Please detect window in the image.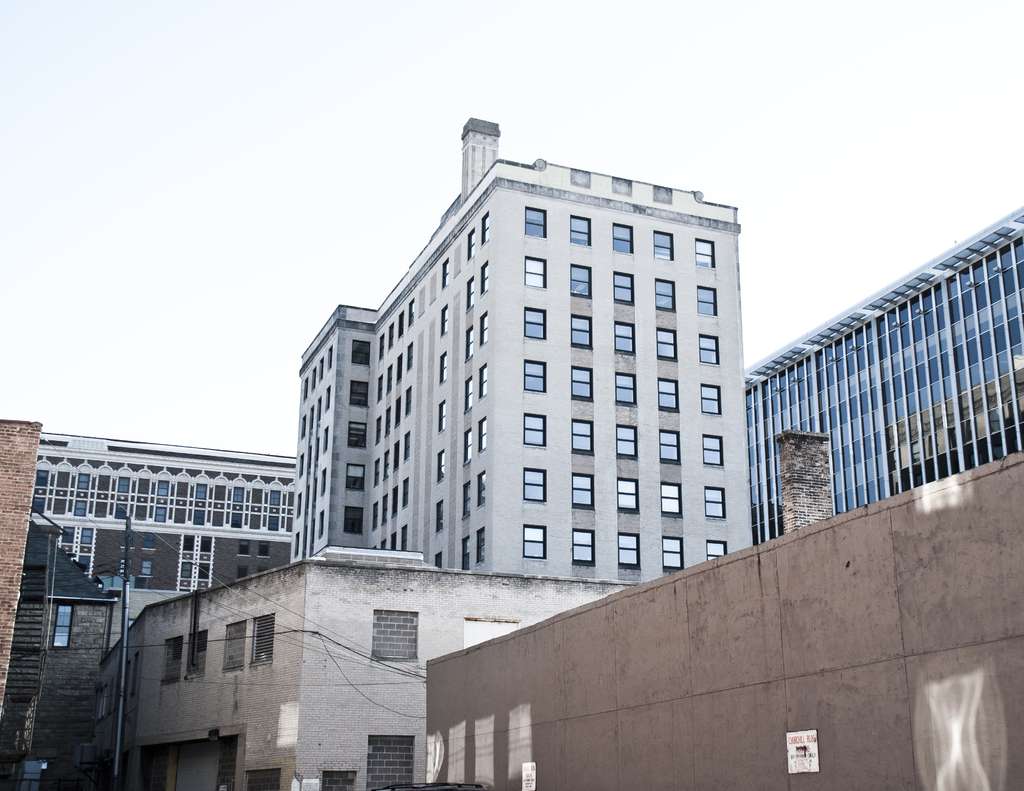
locate(269, 518, 278, 530).
